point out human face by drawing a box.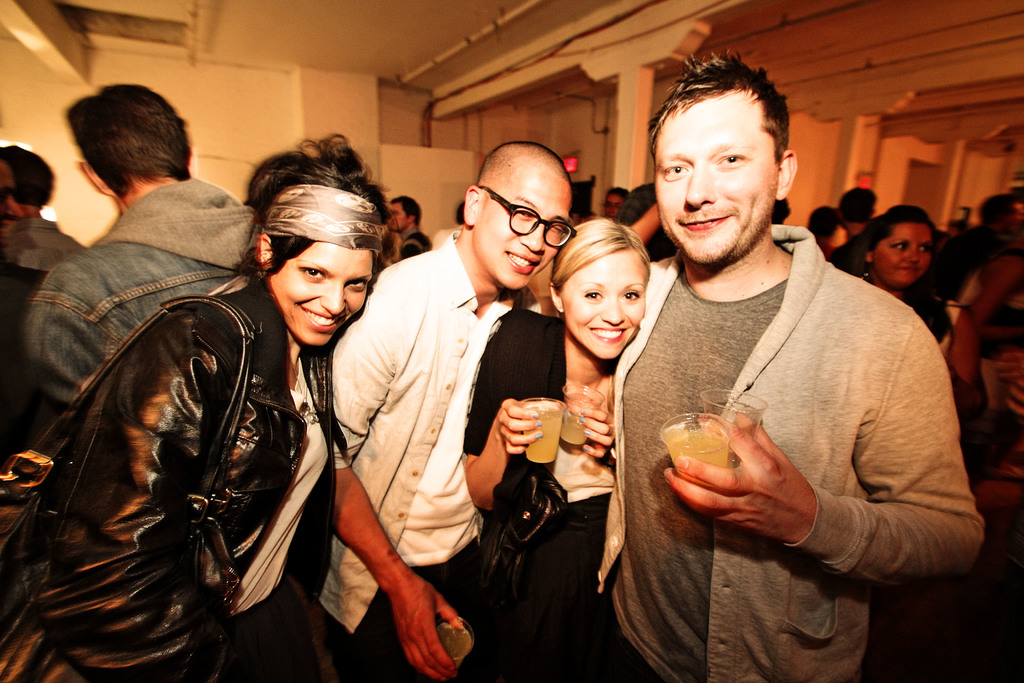
x1=565, y1=252, x2=649, y2=359.
